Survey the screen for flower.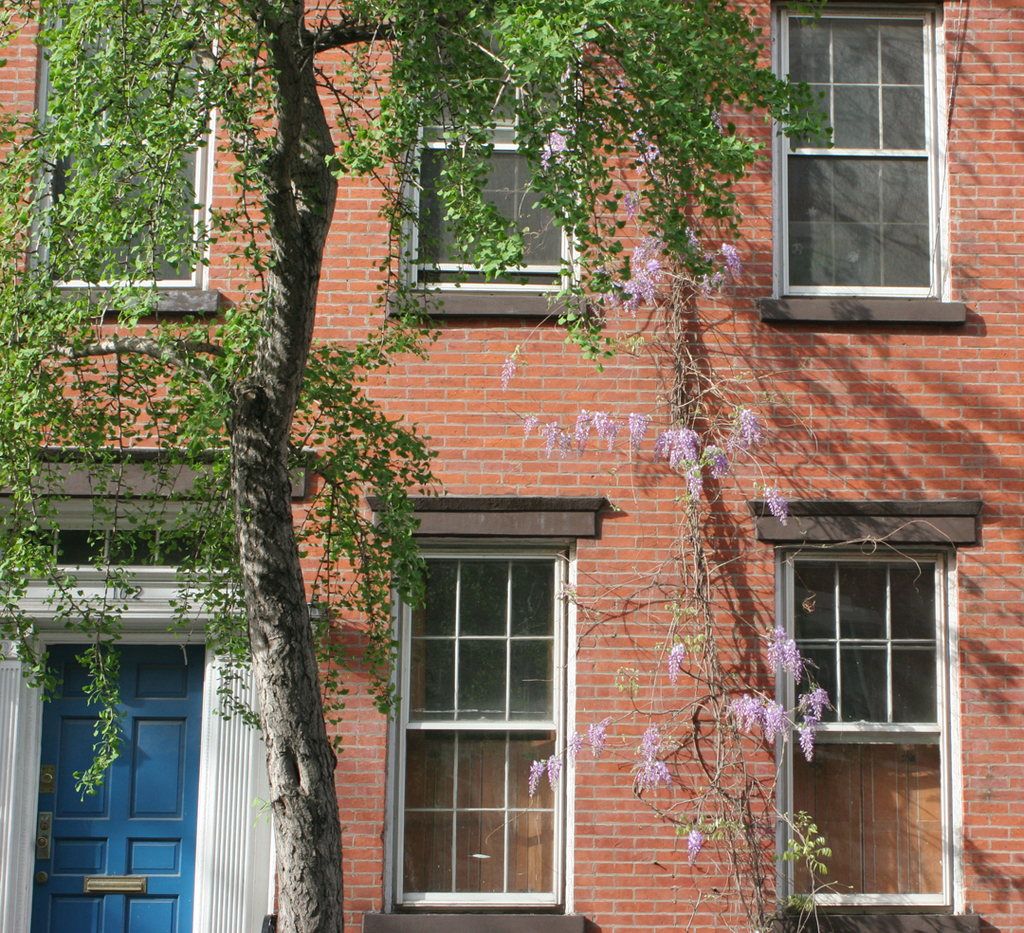
Survey found: detection(686, 811, 704, 866).
